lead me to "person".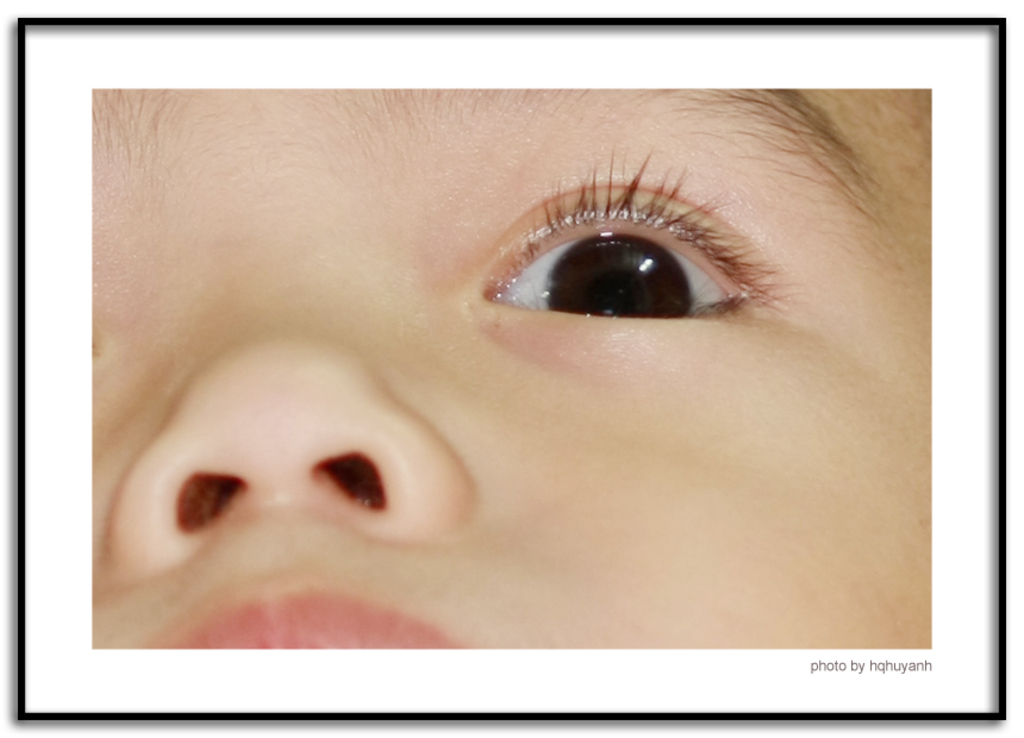
Lead to x1=132, y1=60, x2=925, y2=686.
